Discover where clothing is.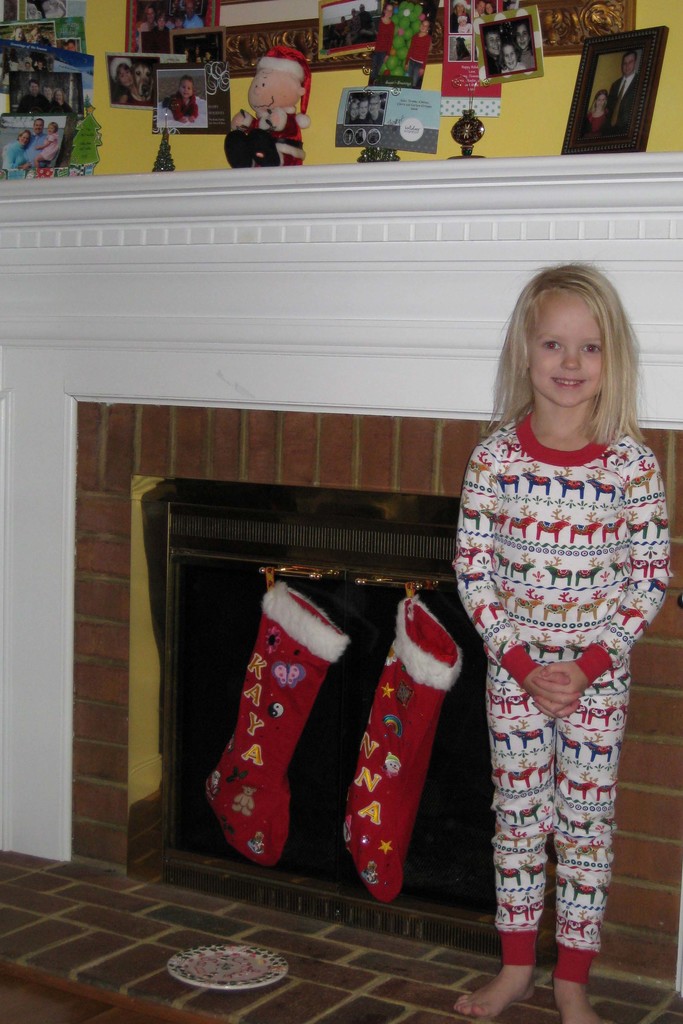
Discovered at bbox=[585, 111, 607, 132].
